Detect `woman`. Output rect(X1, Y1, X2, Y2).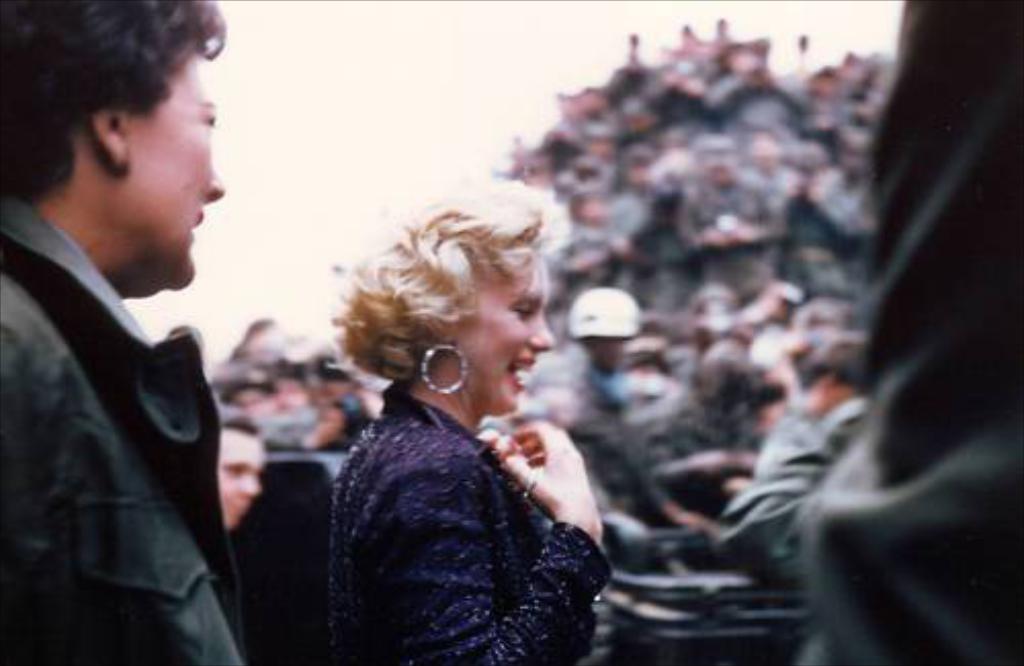
rect(324, 201, 604, 664).
